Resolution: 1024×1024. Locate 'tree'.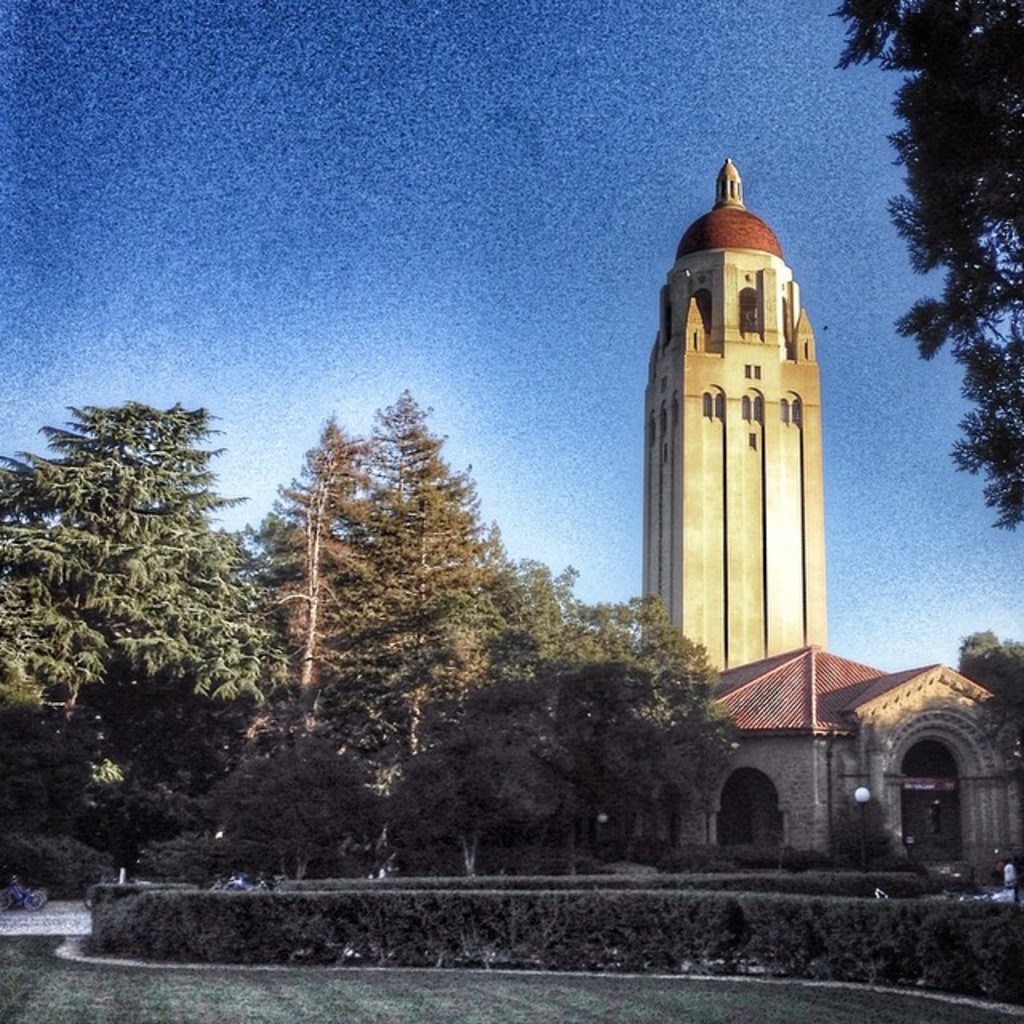
crop(395, 694, 506, 882).
